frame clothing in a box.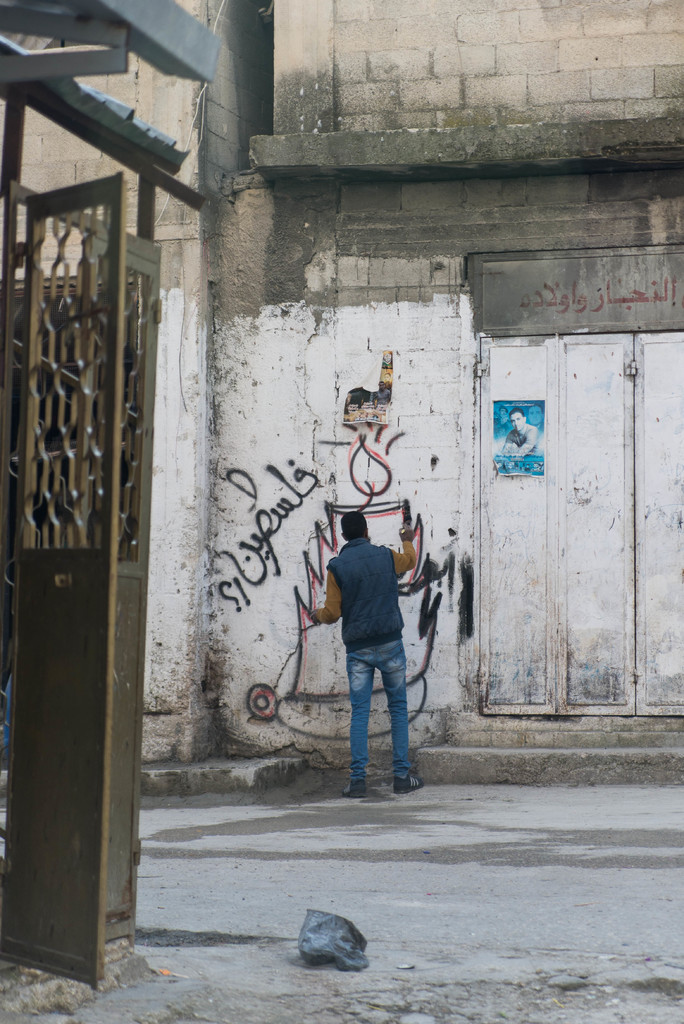
<region>380, 375, 393, 390</region>.
